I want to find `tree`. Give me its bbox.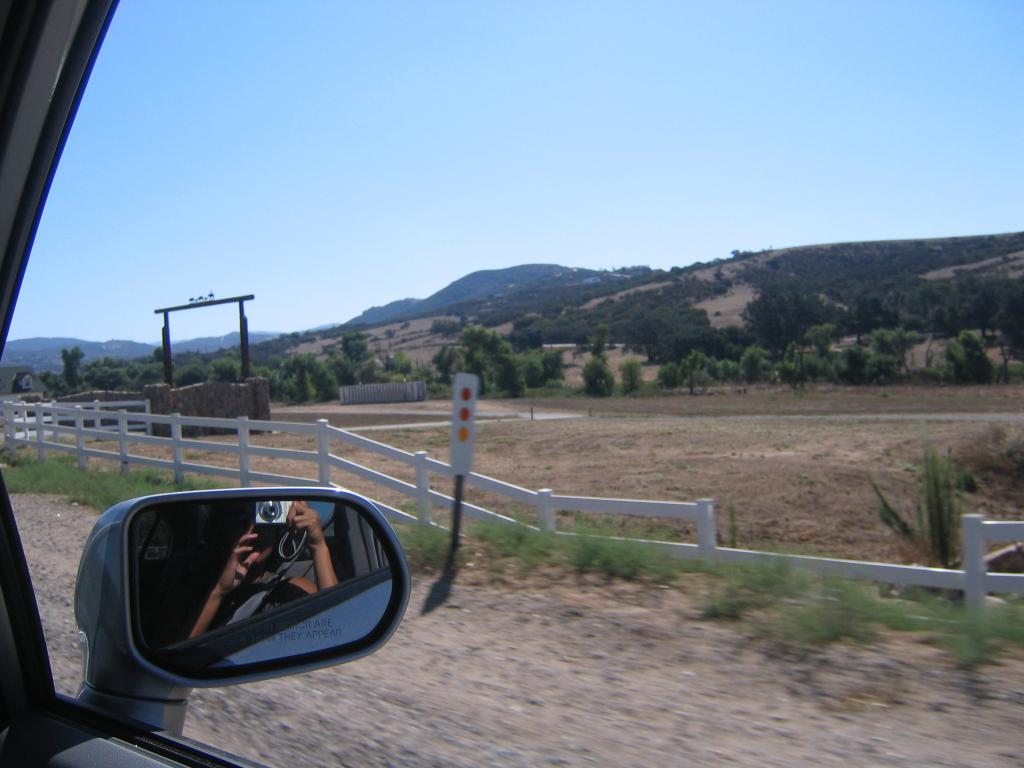
39 341 161 388.
